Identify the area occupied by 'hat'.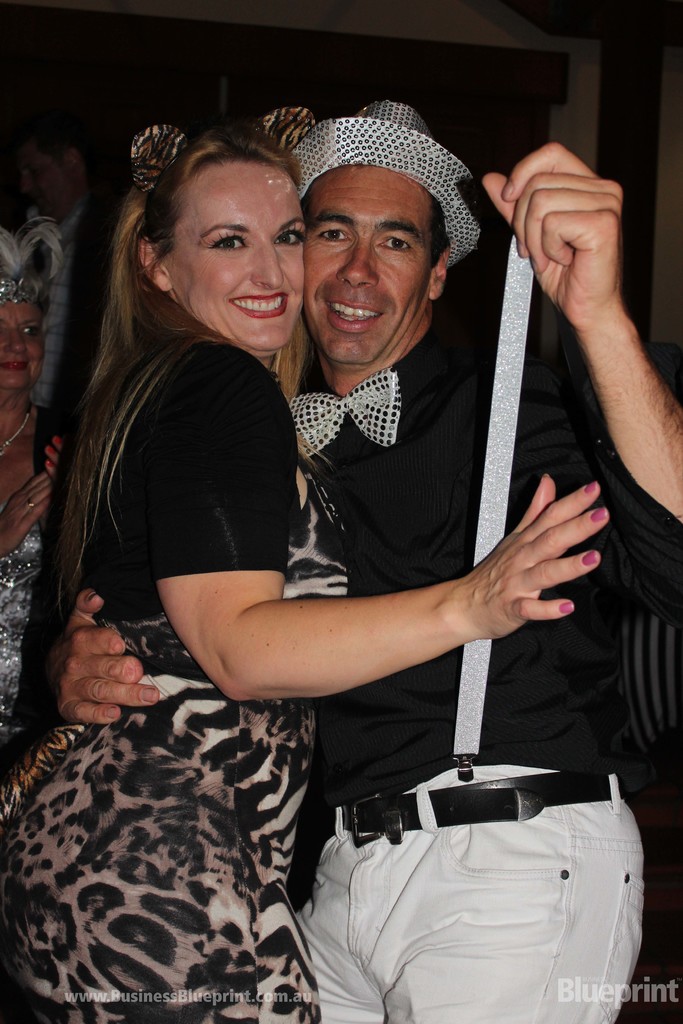
Area: bbox=[286, 95, 491, 273].
